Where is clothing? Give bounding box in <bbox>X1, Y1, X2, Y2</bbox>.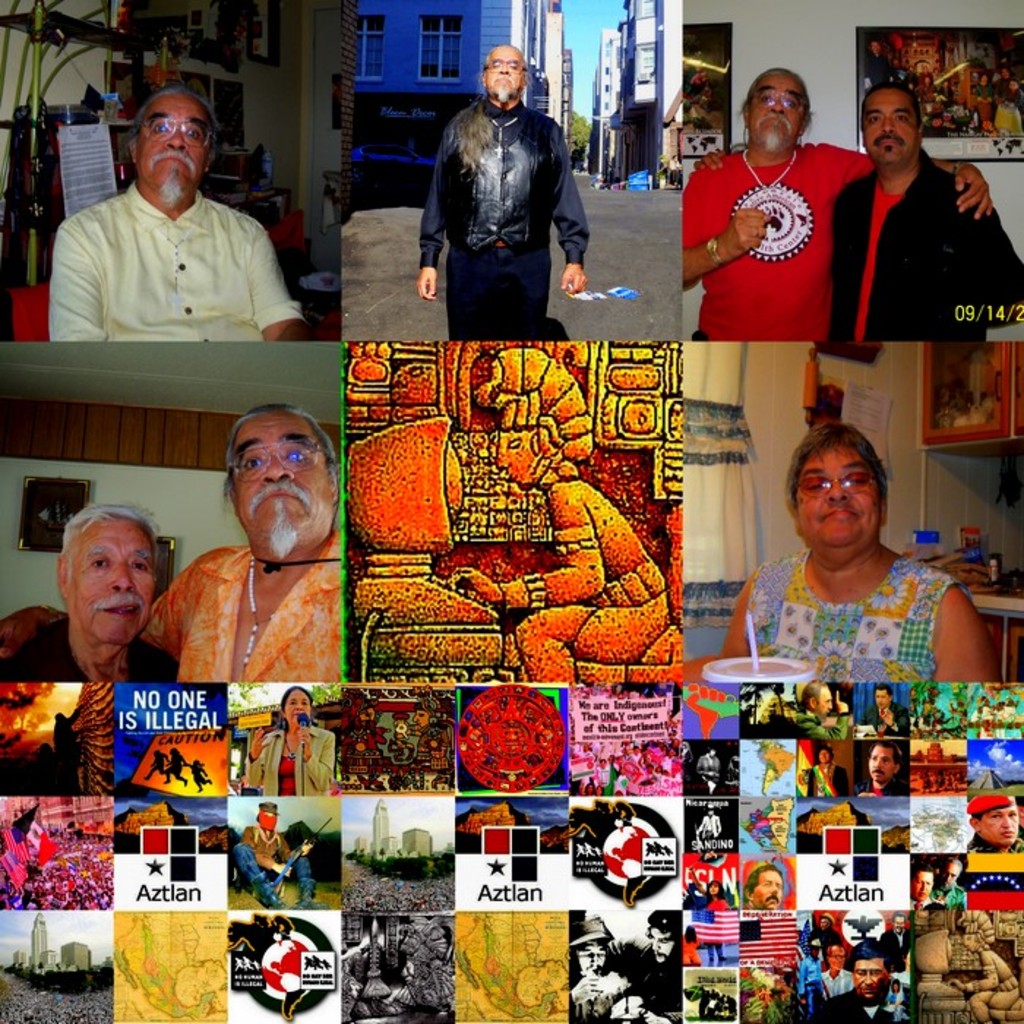
<bbox>414, 57, 598, 332</bbox>.
